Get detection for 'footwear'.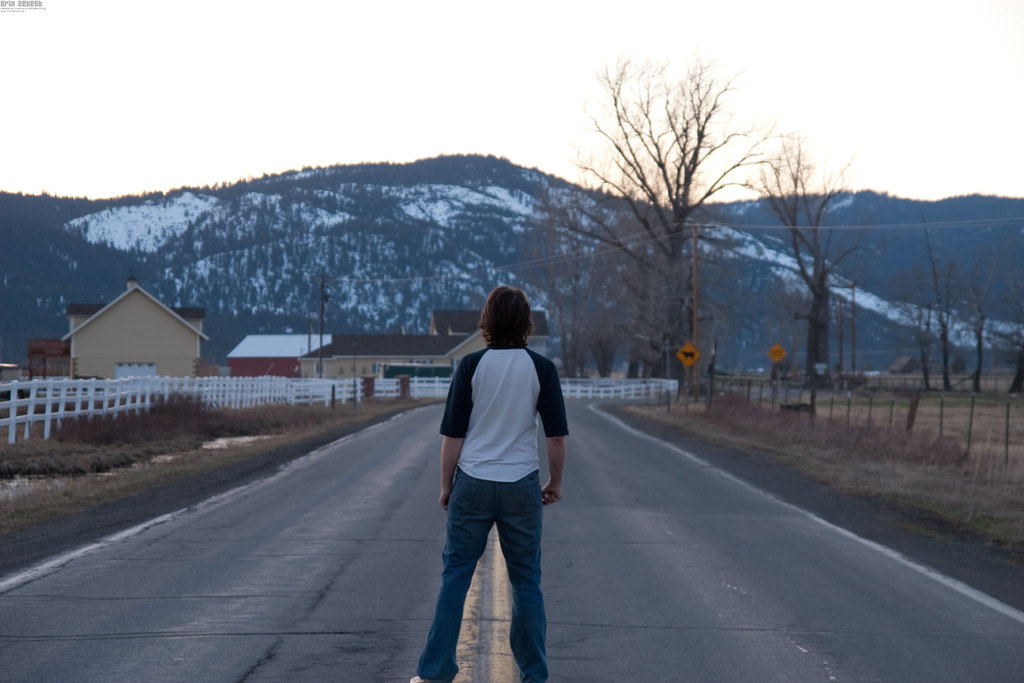
Detection: (407,674,422,682).
